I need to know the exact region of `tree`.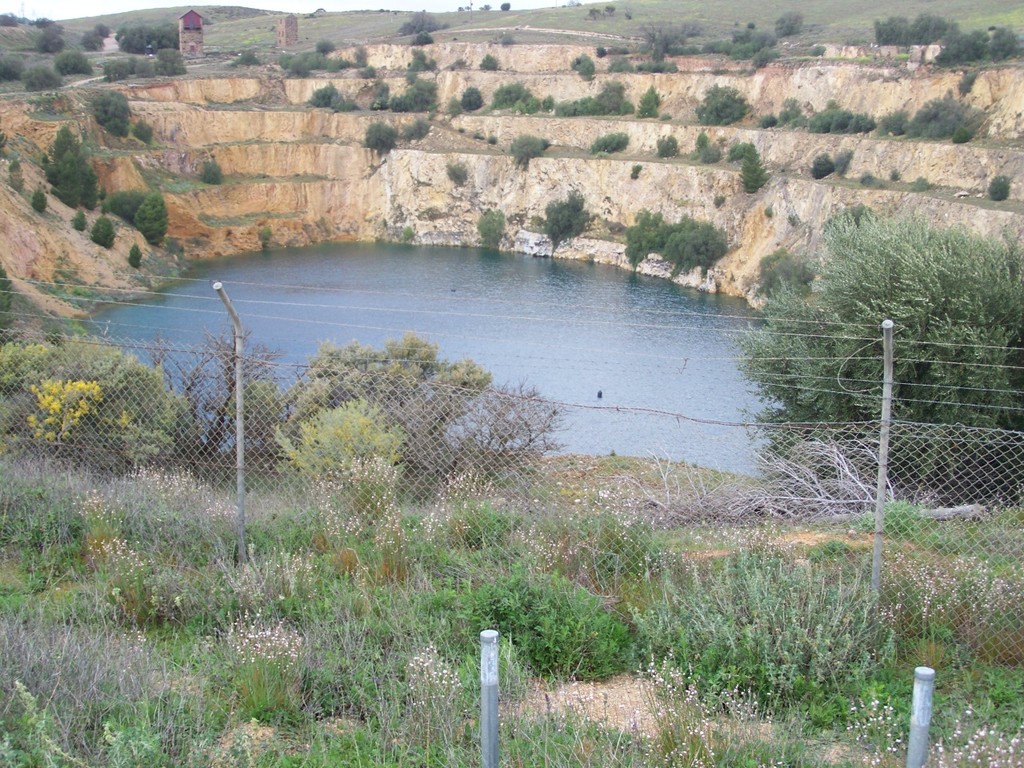
Region: [396, 368, 583, 519].
